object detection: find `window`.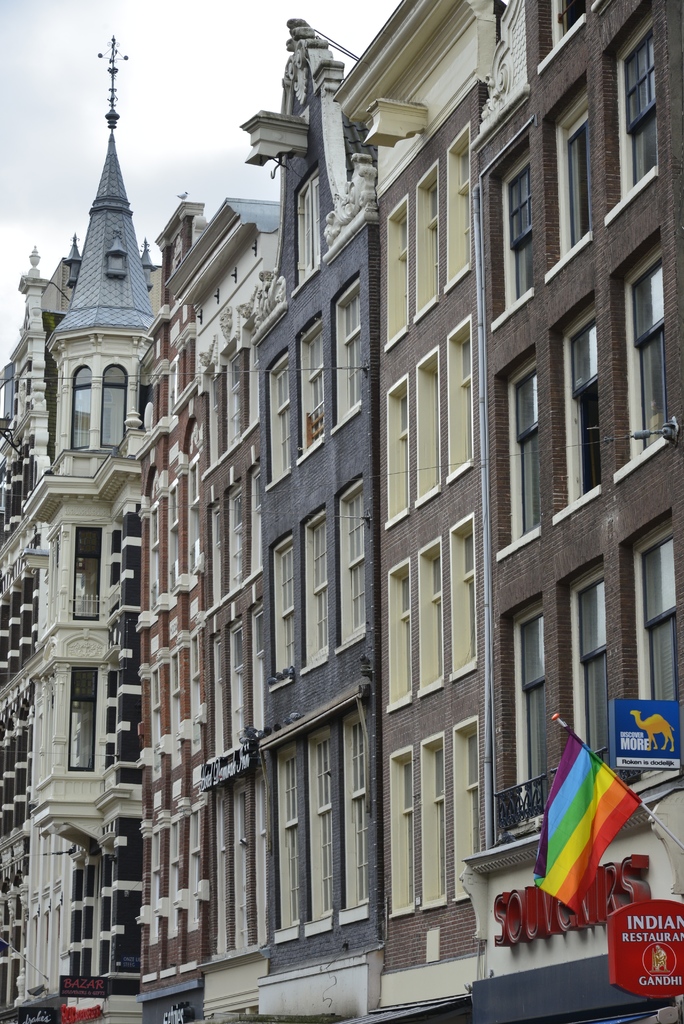
region(546, 90, 596, 271).
